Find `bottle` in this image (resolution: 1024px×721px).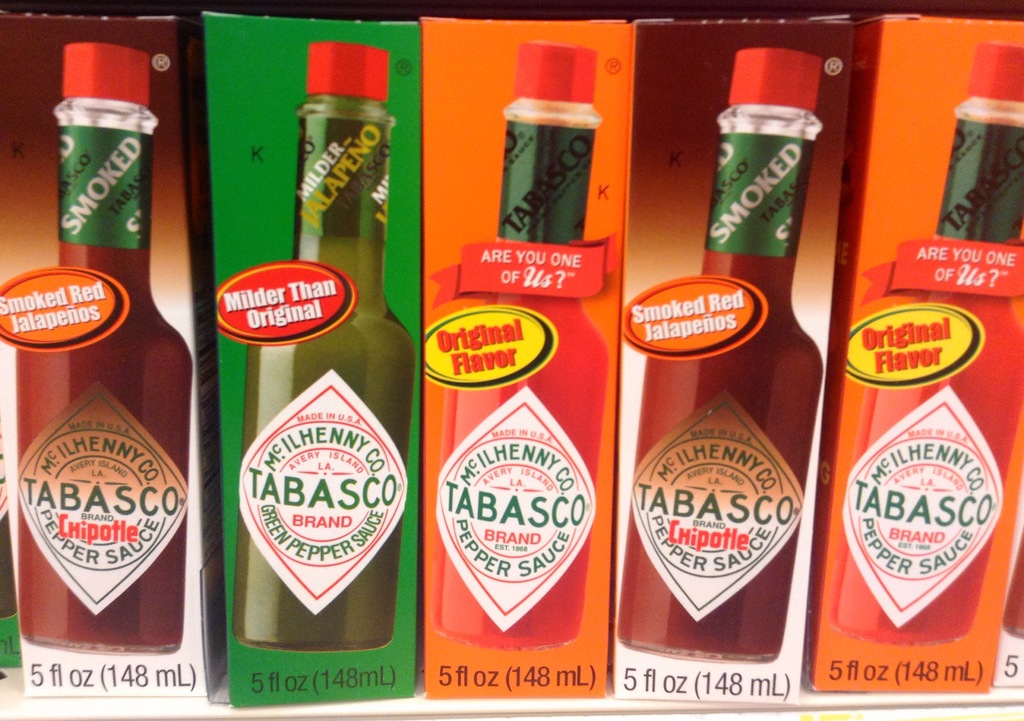
box(0, 32, 194, 668).
